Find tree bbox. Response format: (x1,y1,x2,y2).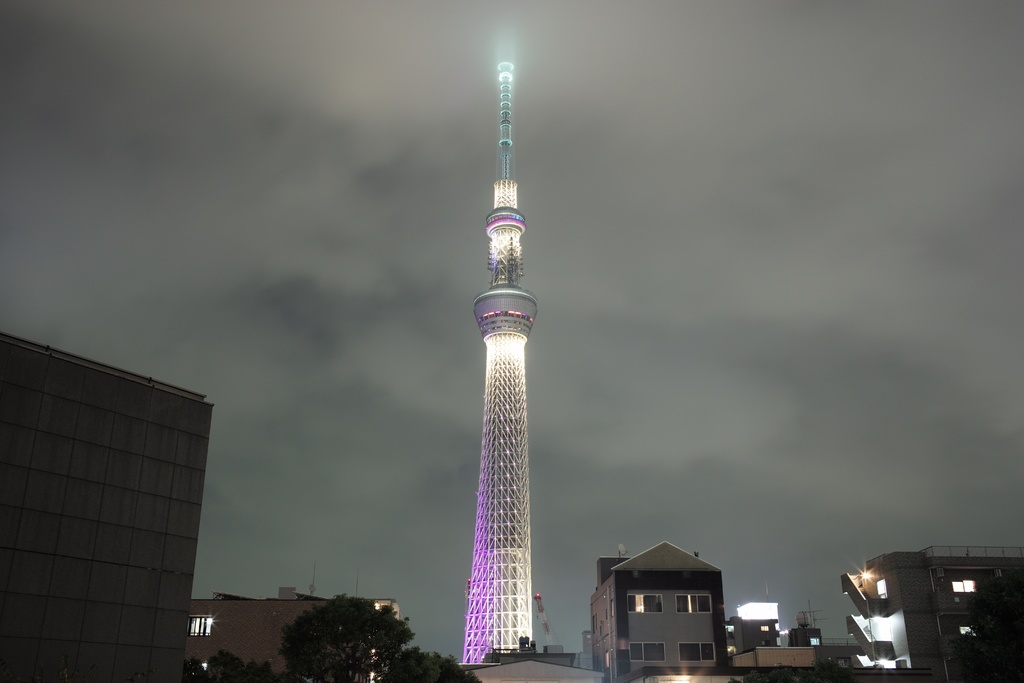
(368,645,486,682).
